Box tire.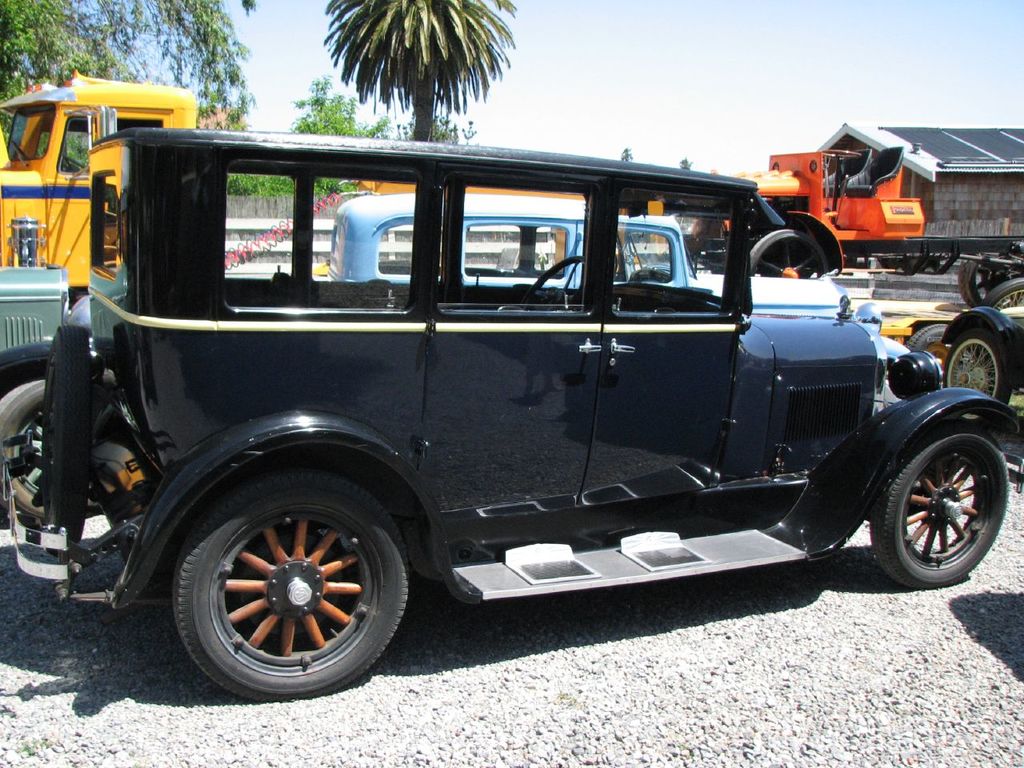
(0, 373, 114, 518).
